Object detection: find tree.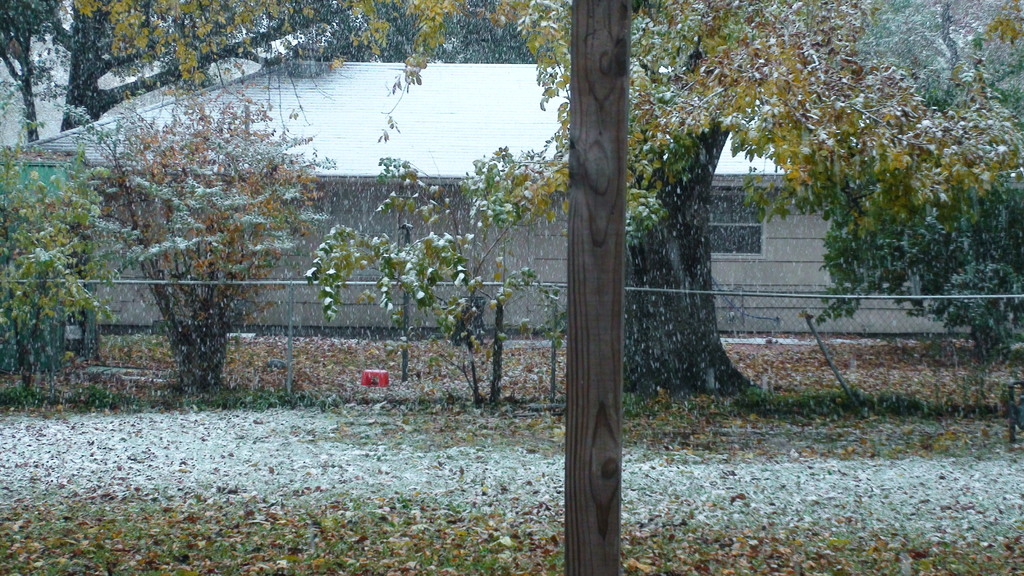
left=0, top=0, right=355, bottom=346.
